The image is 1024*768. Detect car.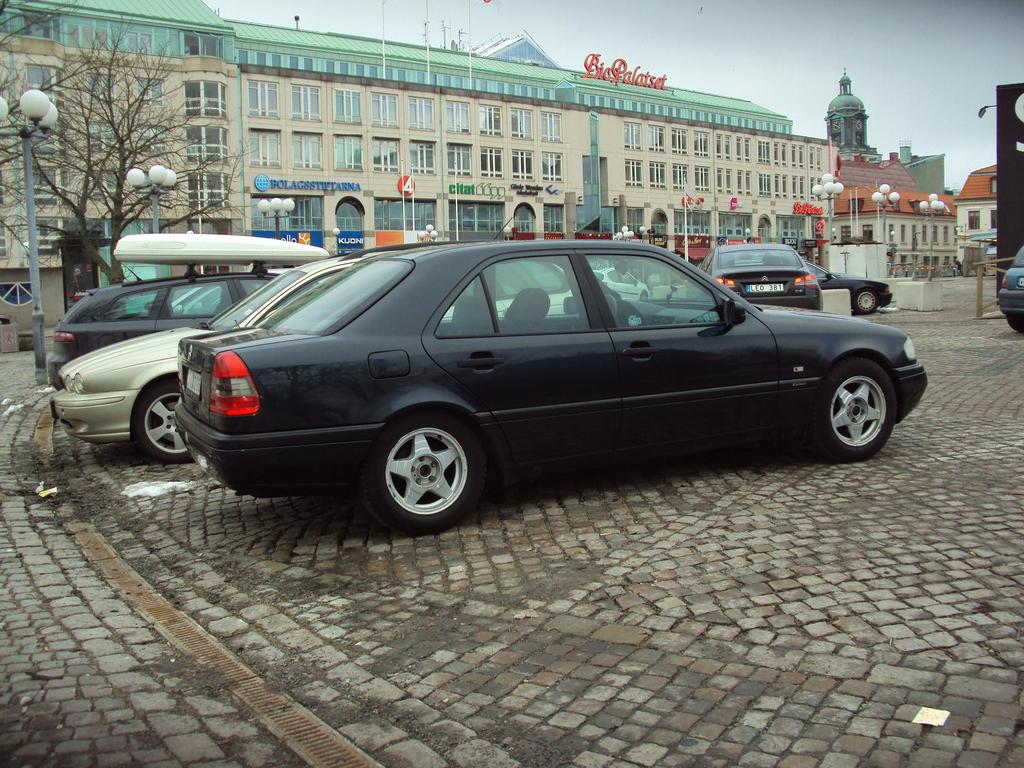
Detection: crop(803, 258, 893, 314).
